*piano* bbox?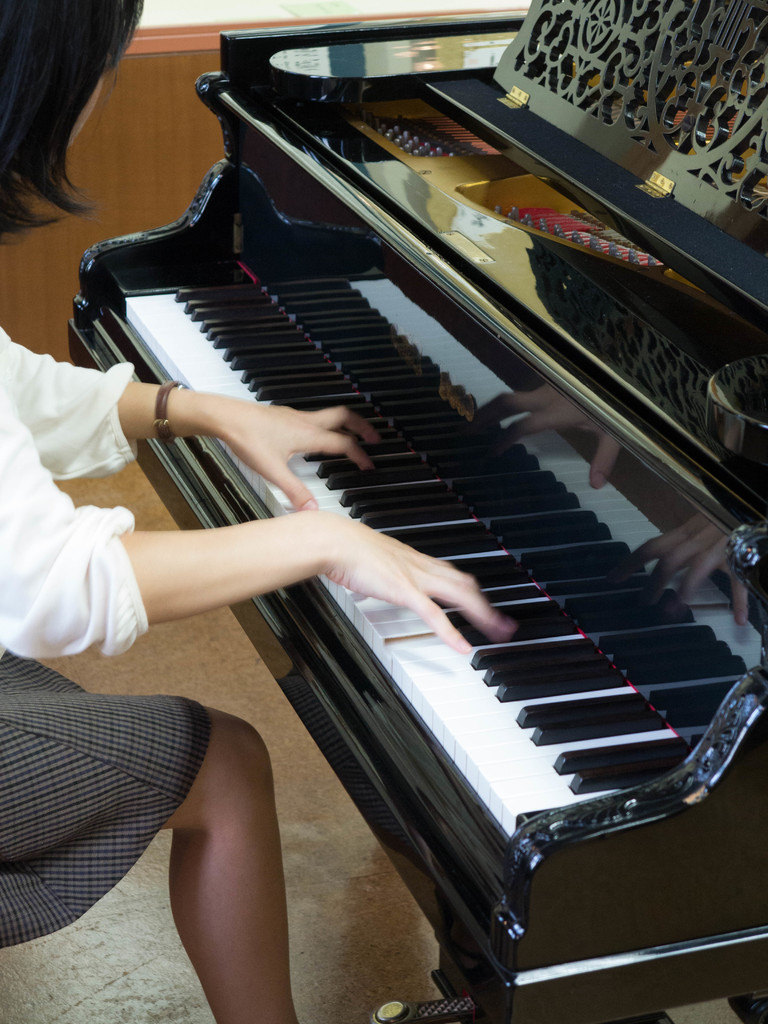
bbox=[134, 83, 711, 1023]
